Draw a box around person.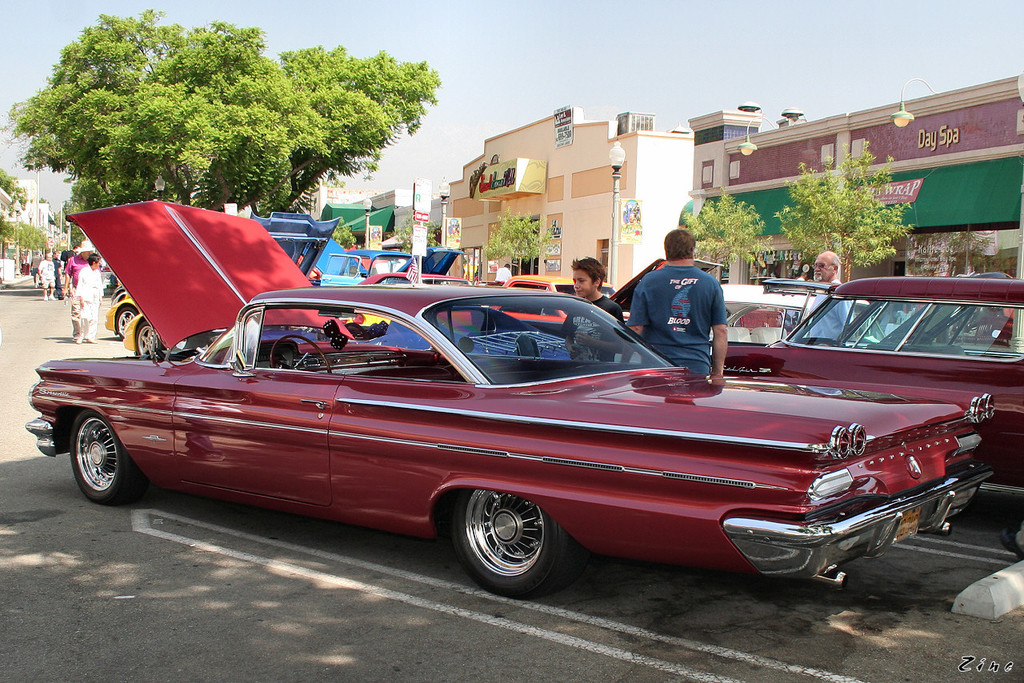
left=63, top=242, right=96, bottom=326.
